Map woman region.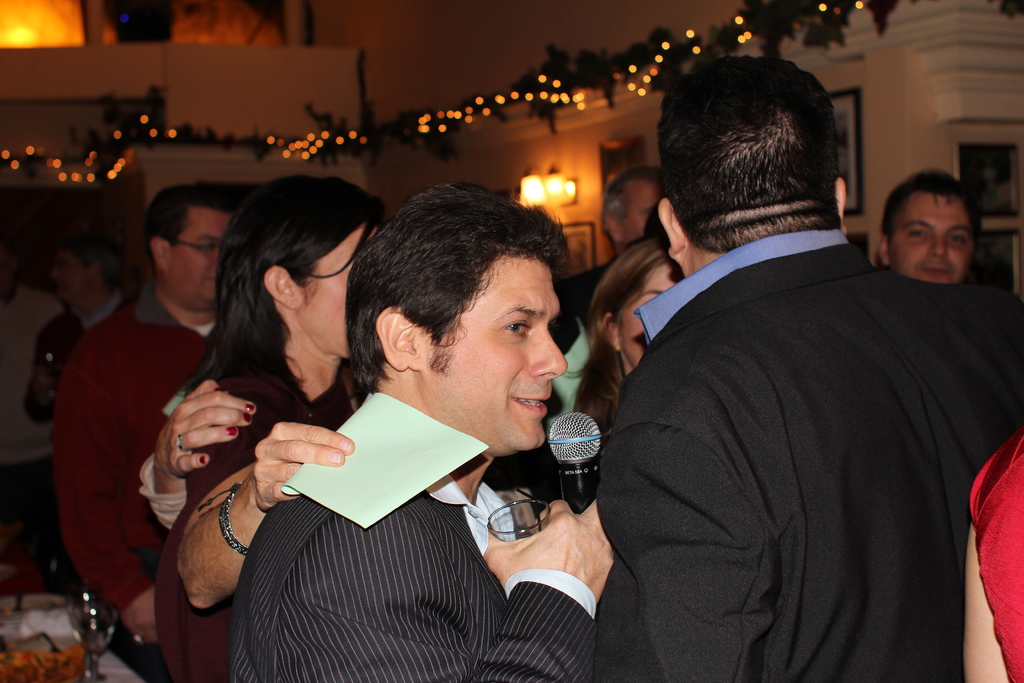
Mapped to bbox(172, 186, 426, 657).
